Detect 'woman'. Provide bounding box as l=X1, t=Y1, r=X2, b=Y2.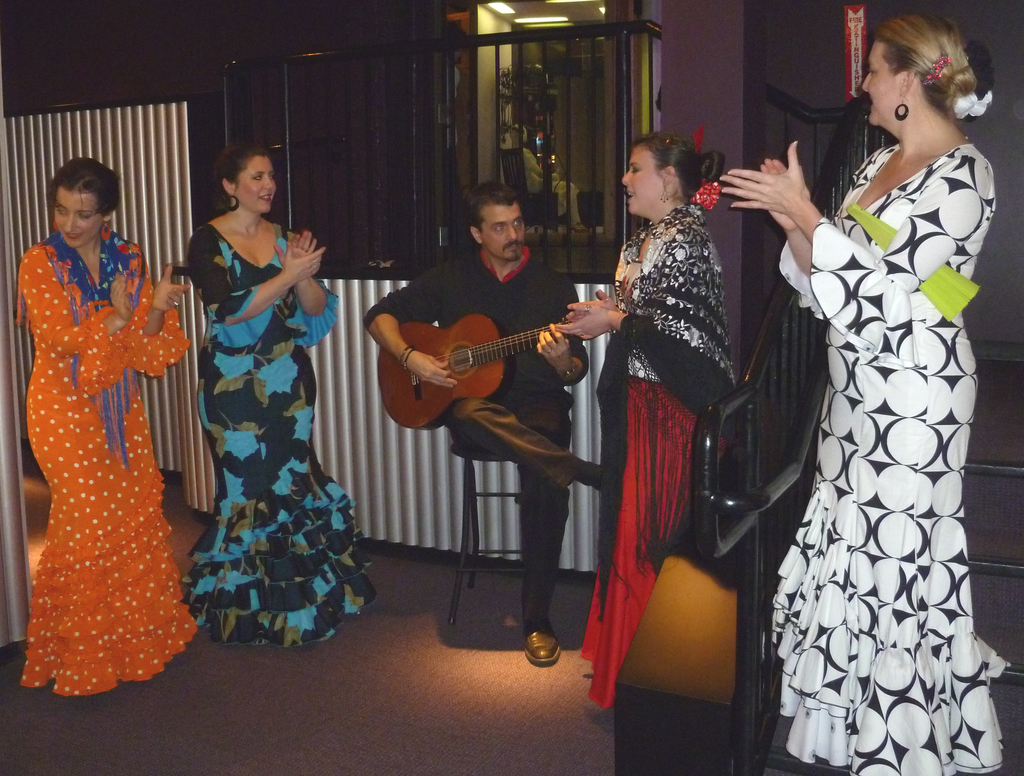
l=713, t=8, r=1009, b=775.
